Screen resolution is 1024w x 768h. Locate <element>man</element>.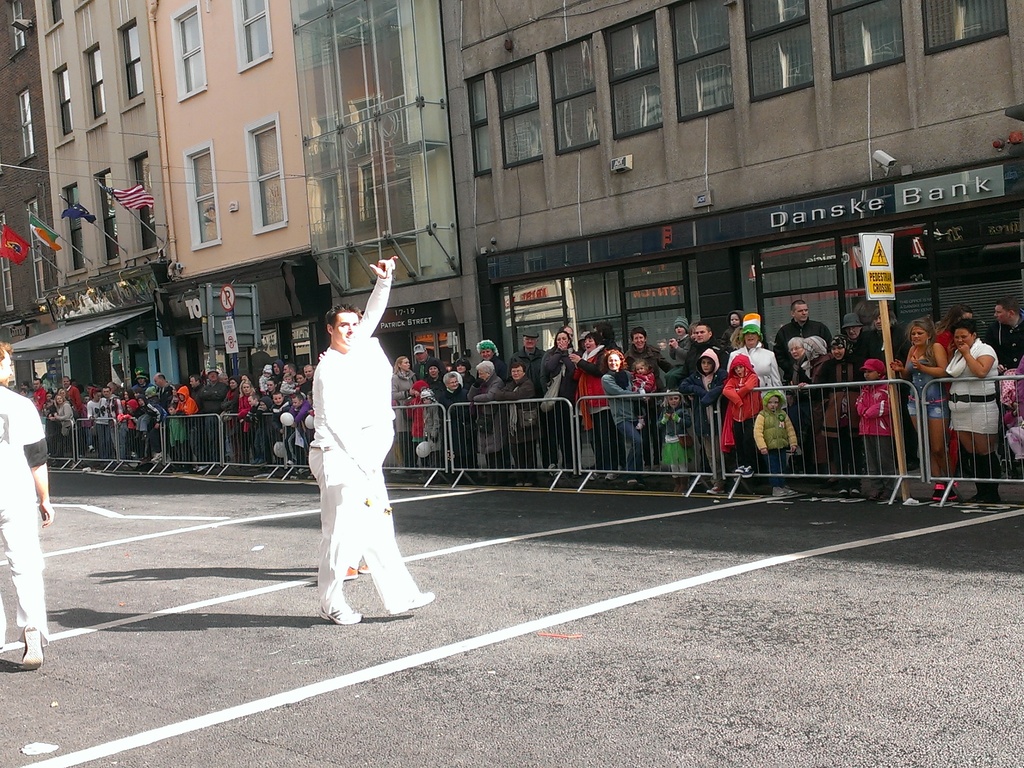
bbox(154, 370, 167, 408).
